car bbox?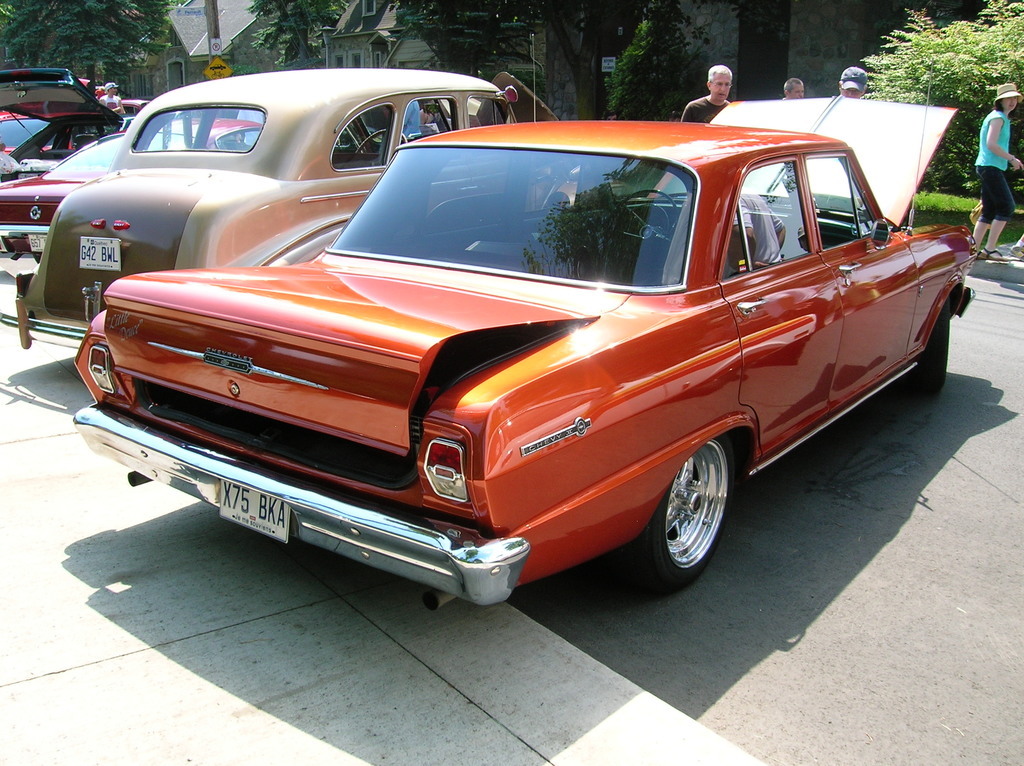
56:118:977:610
